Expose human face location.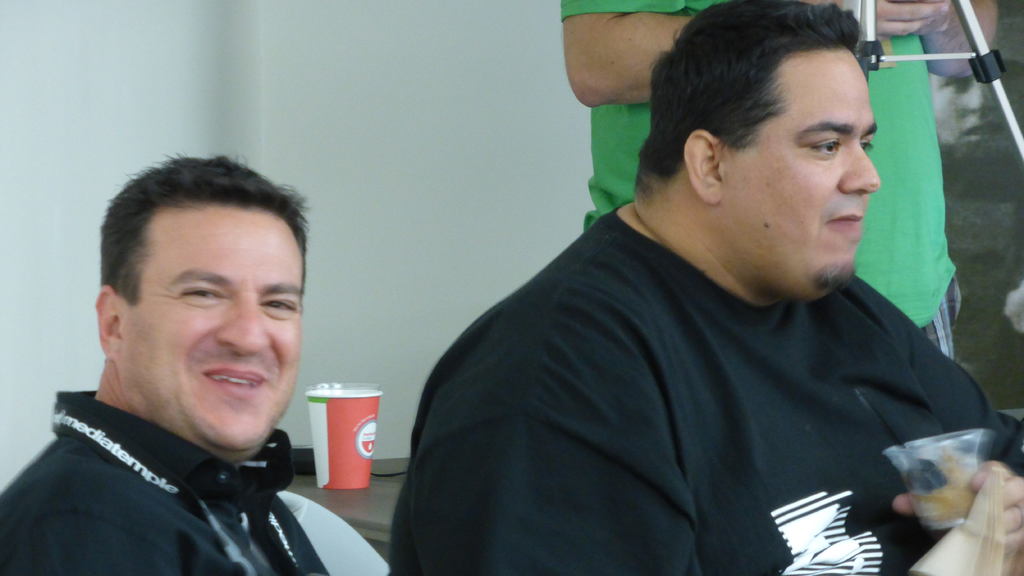
Exposed at {"x1": 123, "y1": 208, "x2": 301, "y2": 456}.
